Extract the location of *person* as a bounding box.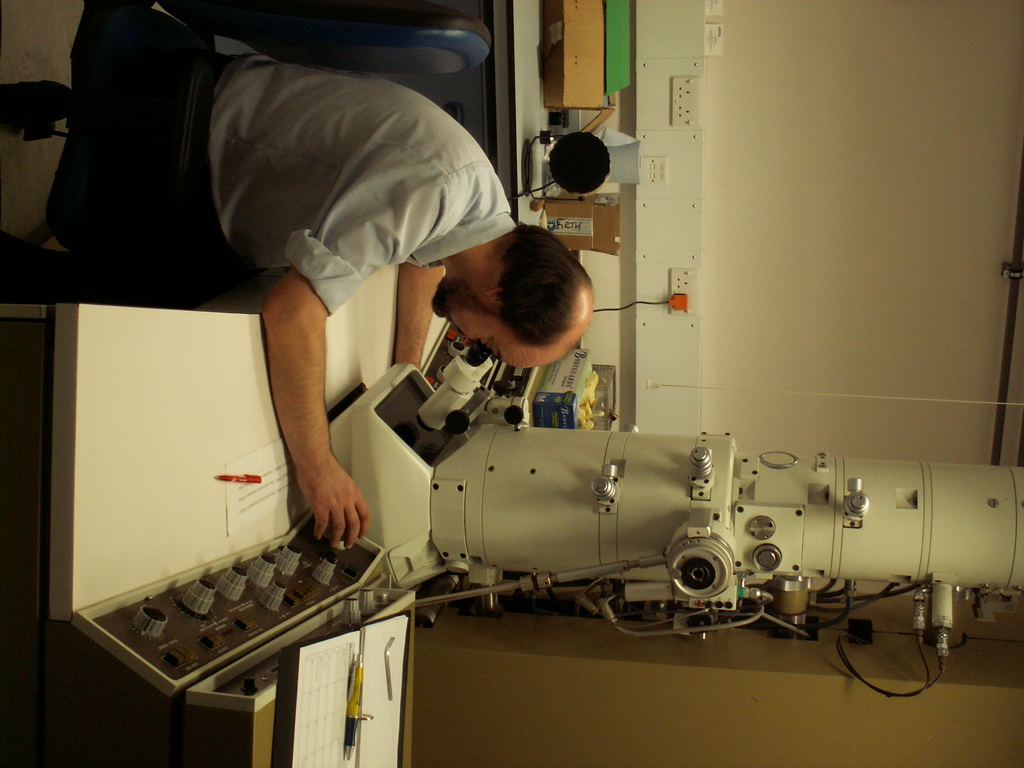
104, 60, 598, 554.
